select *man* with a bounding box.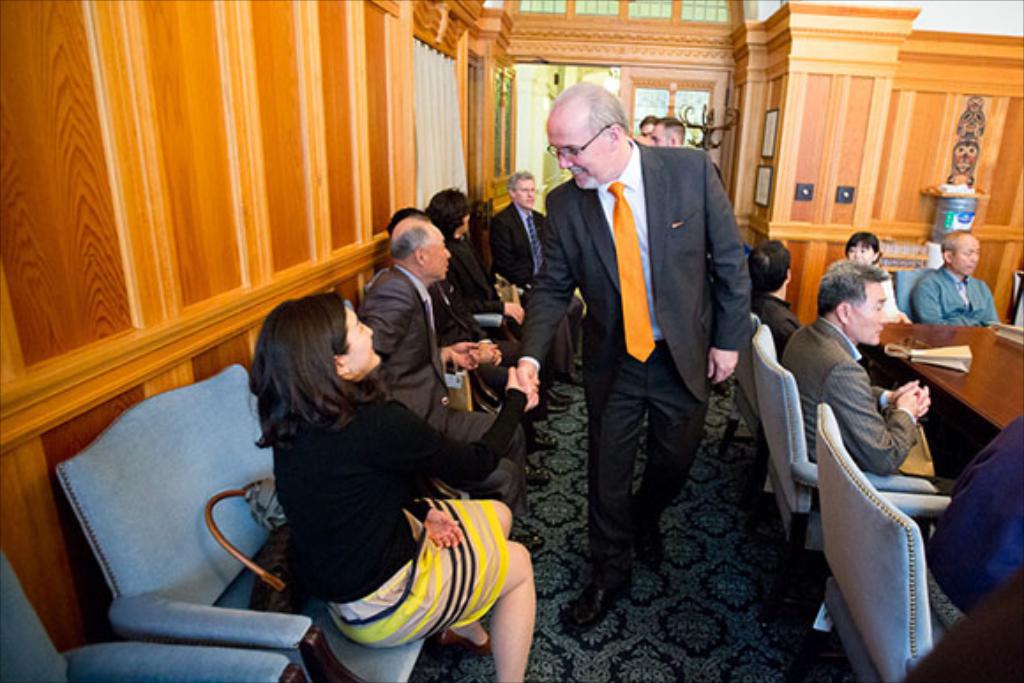
521 69 772 649.
